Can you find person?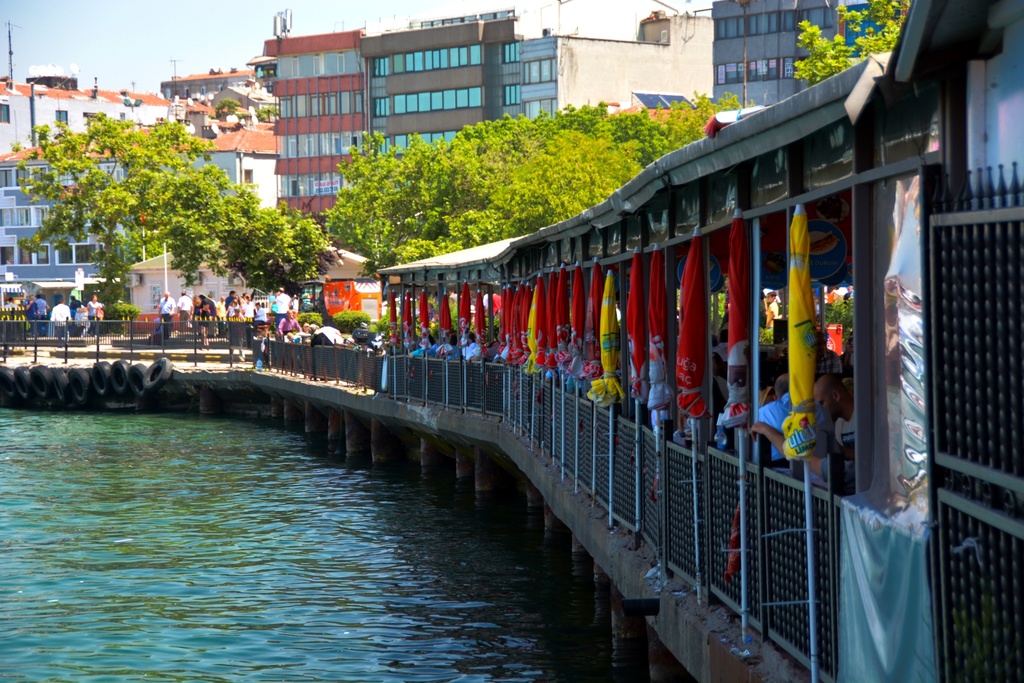
Yes, bounding box: {"x1": 275, "y1": 310, "x2": 308, "y2": 338}.
